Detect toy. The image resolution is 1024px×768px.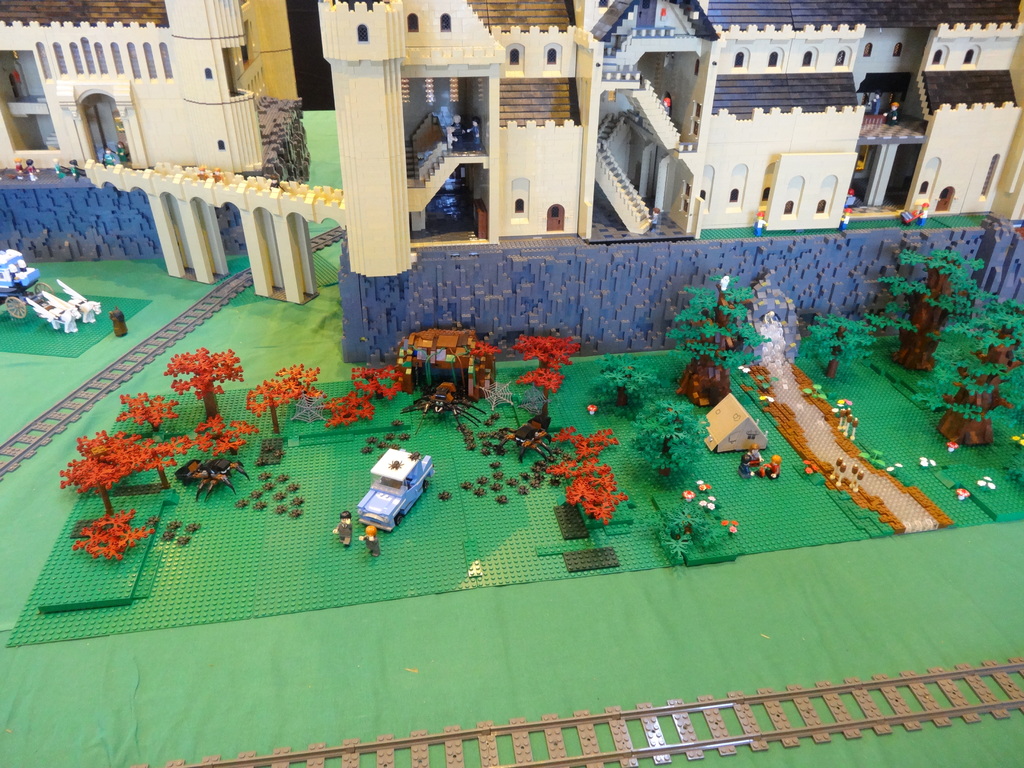
847 413 860 441.
